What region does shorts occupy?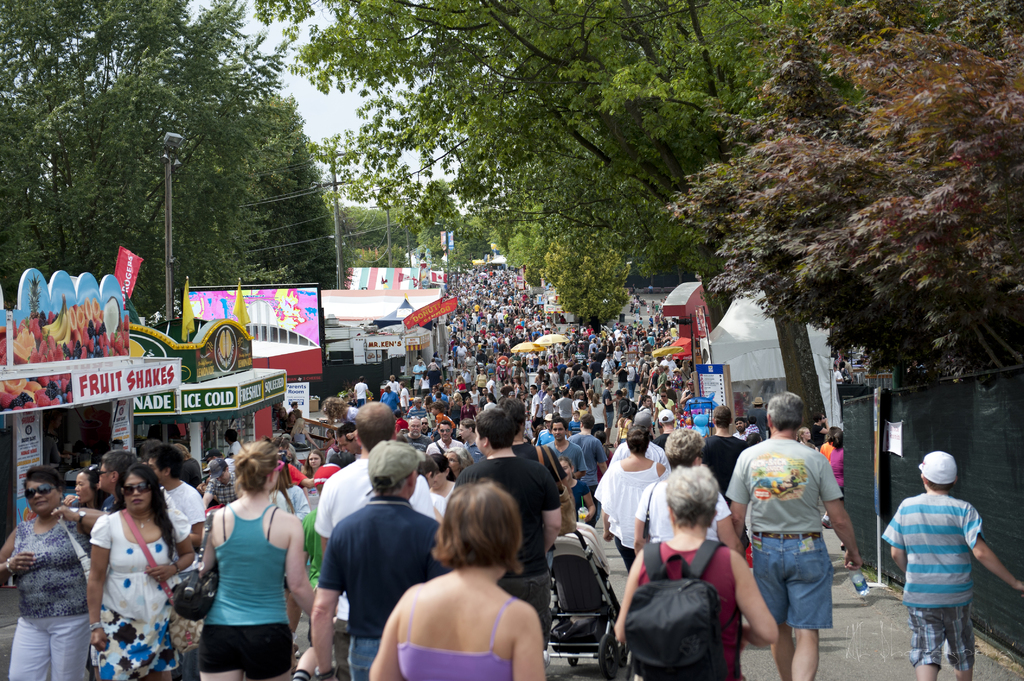
locate(750, 534, 831, 627).
